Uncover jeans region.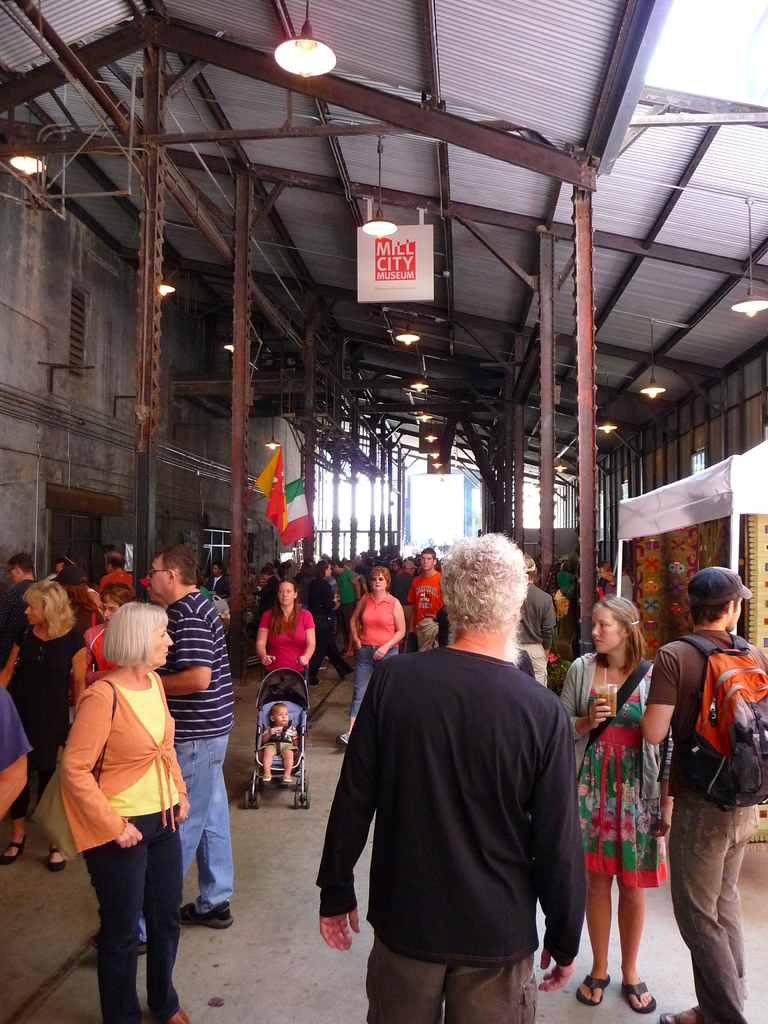
Uncovered: Rect(367, 937, 549, 1023).
